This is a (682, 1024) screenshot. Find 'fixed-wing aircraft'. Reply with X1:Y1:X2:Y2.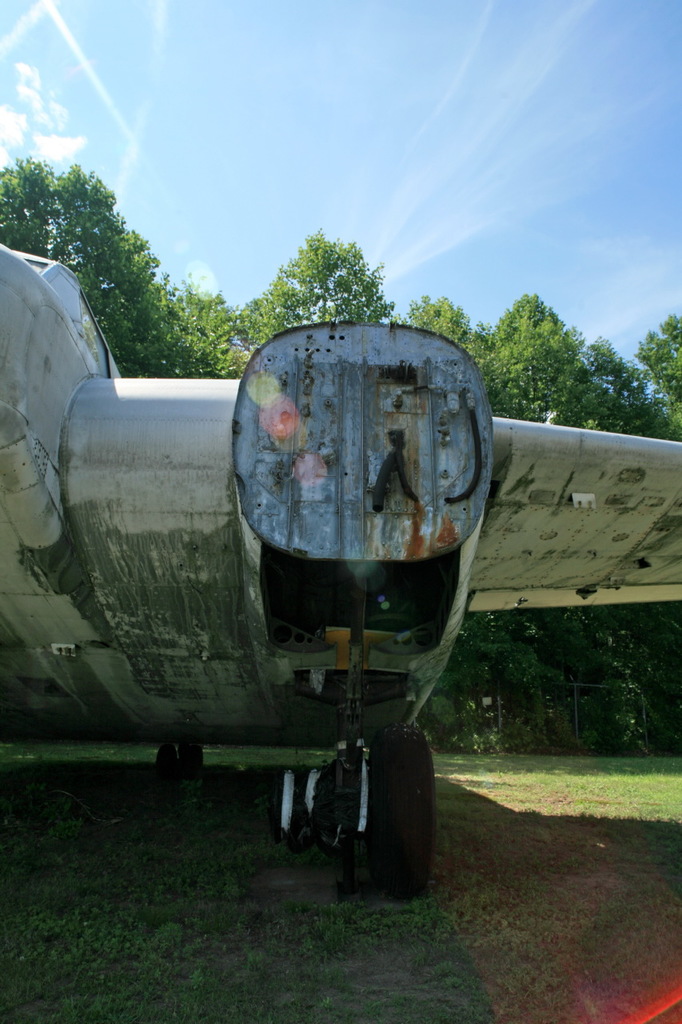
4:244:680:898.
